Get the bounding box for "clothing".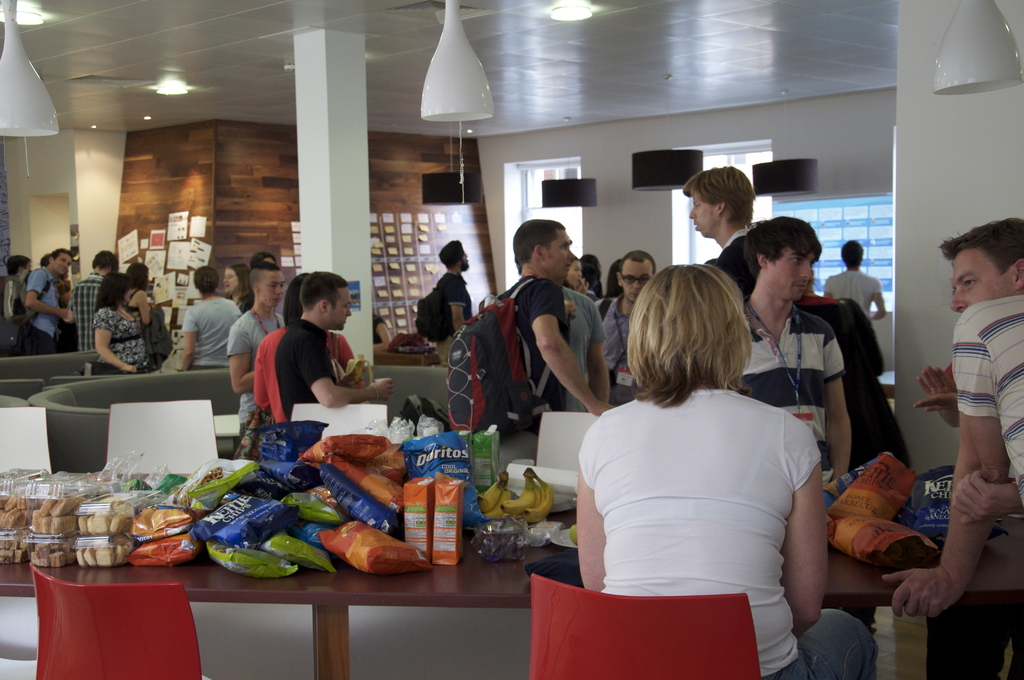
956, 295, 1023, 508.
